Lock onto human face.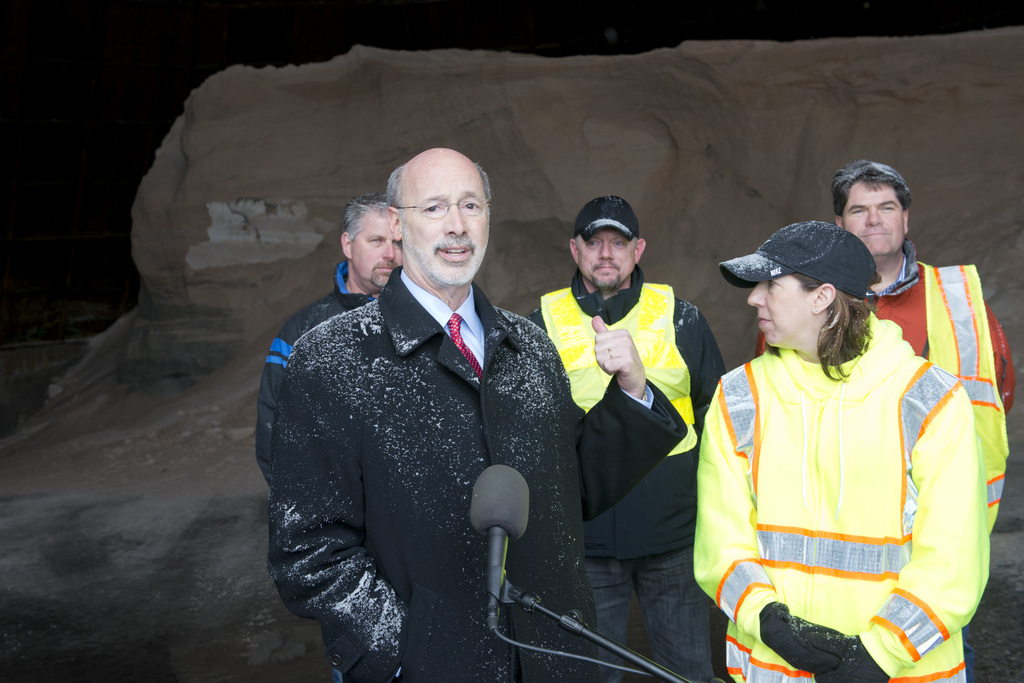
Locked: {"x1": 748, "y1": 274, "x2": 815, "y2": 346}.
